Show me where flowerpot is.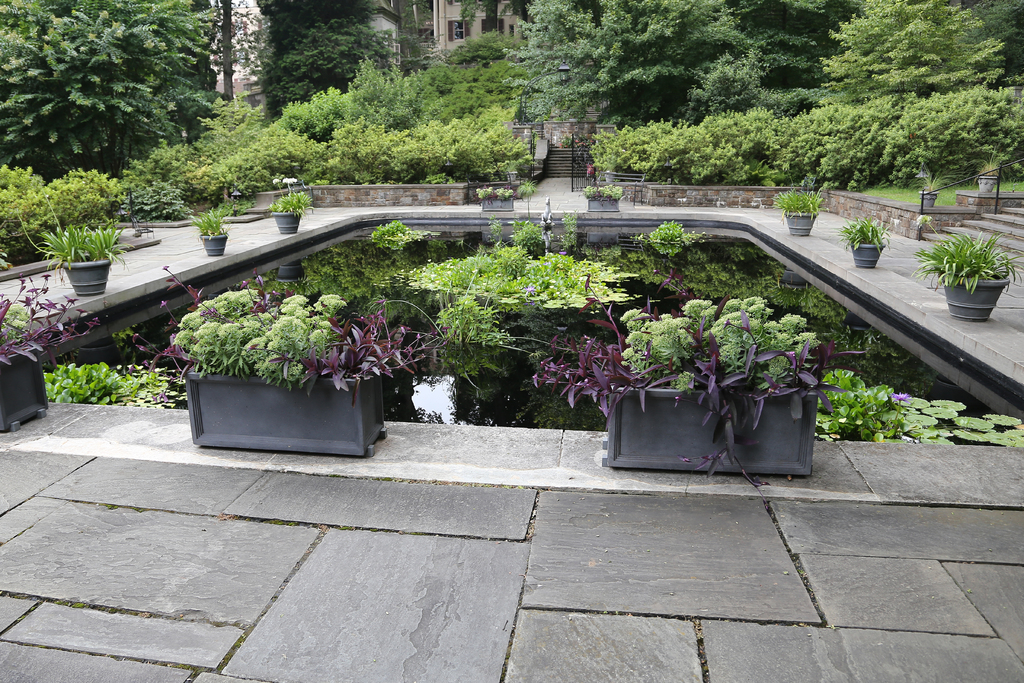
flowerpot is at Rect(584, 190, 619, 210).
